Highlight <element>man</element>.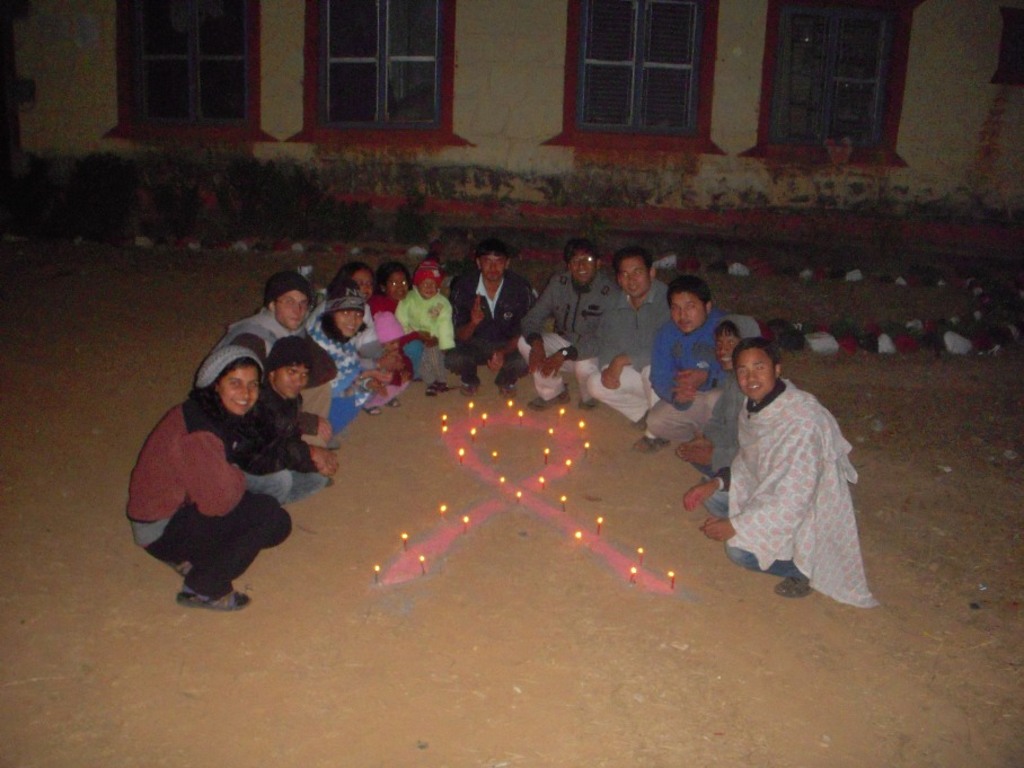
Highlighted region: [left=682, top=339, right=879, bottom=606].
